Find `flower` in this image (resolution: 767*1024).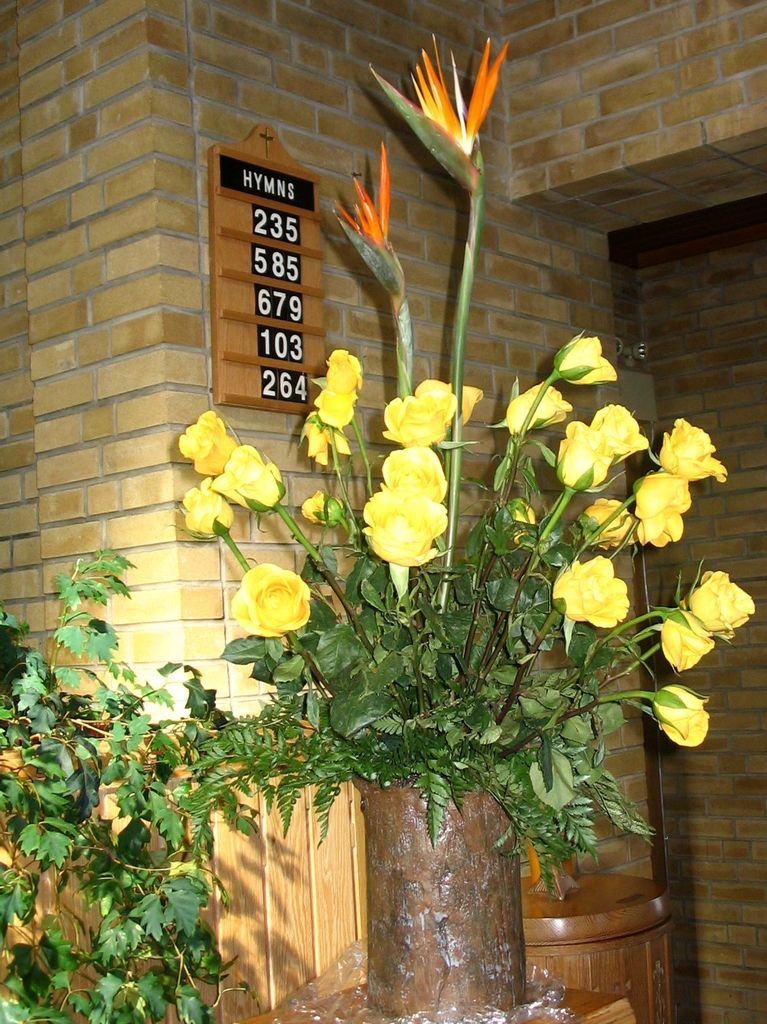
crop(584, 492, 638, 552).
